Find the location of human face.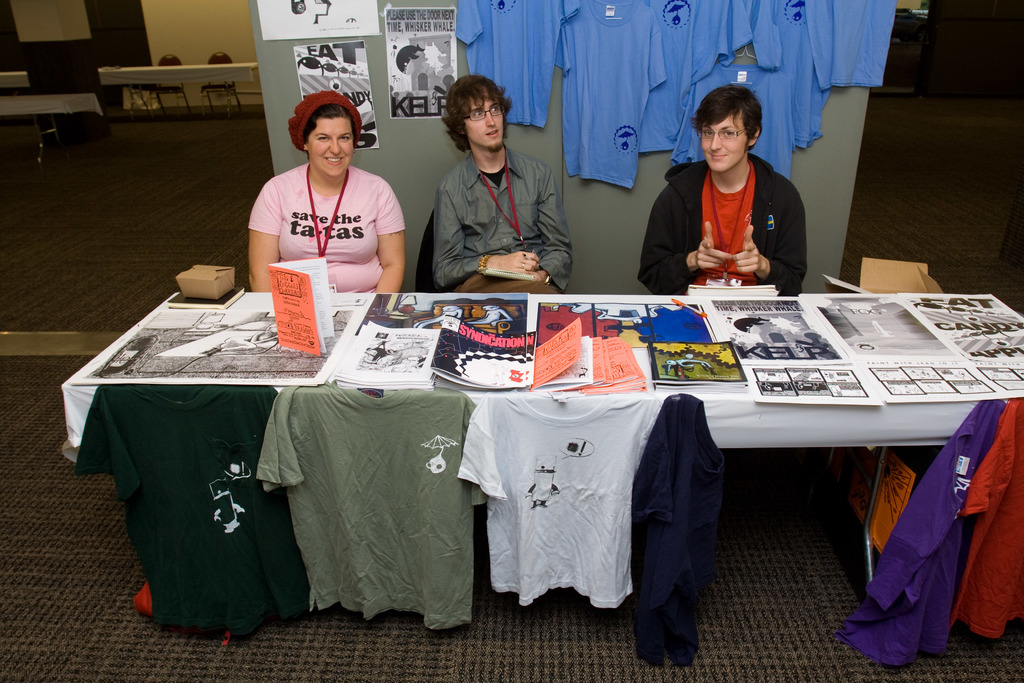
Location: 305 116 353 177.
